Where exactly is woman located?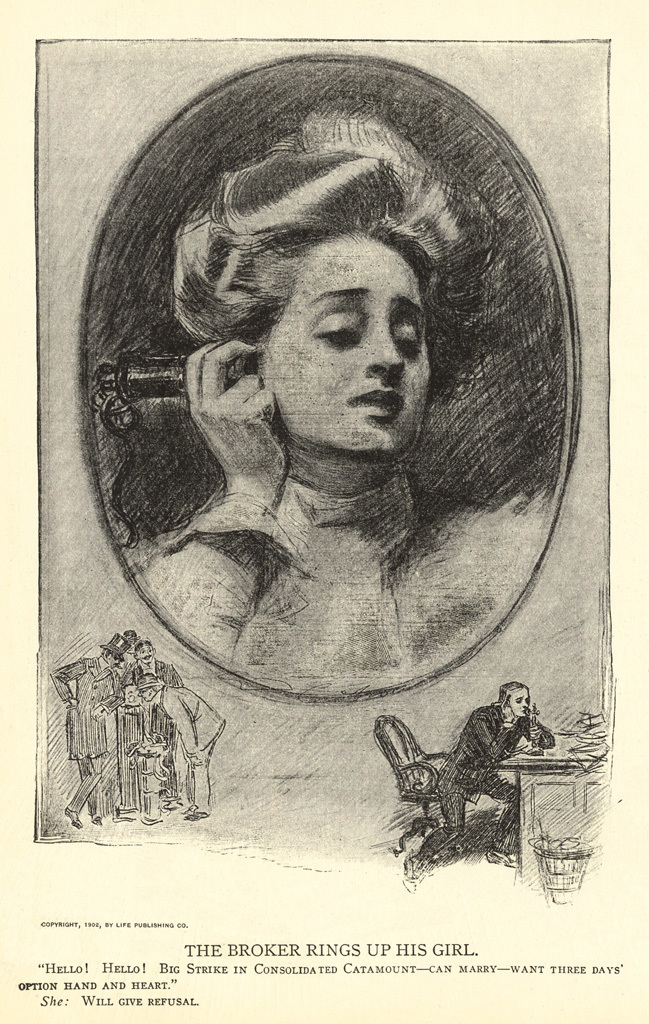
Its bounding box is <box>131,111,549,689</box>.
